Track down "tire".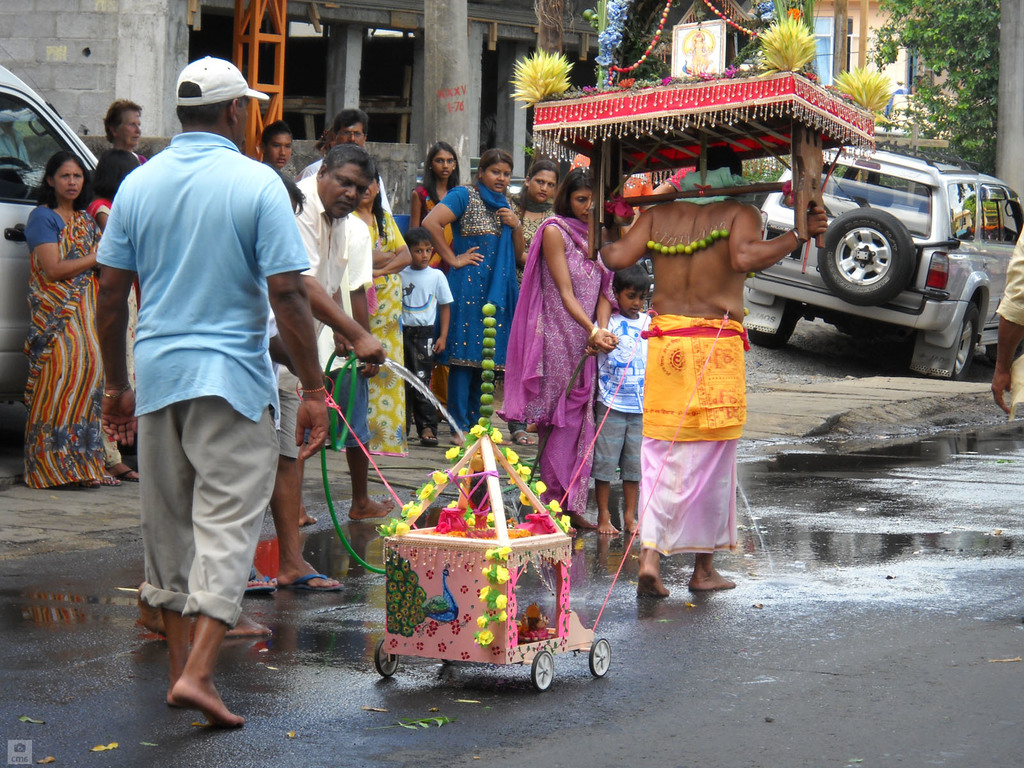
Tracked to box=[589, 637, 611, 676].
